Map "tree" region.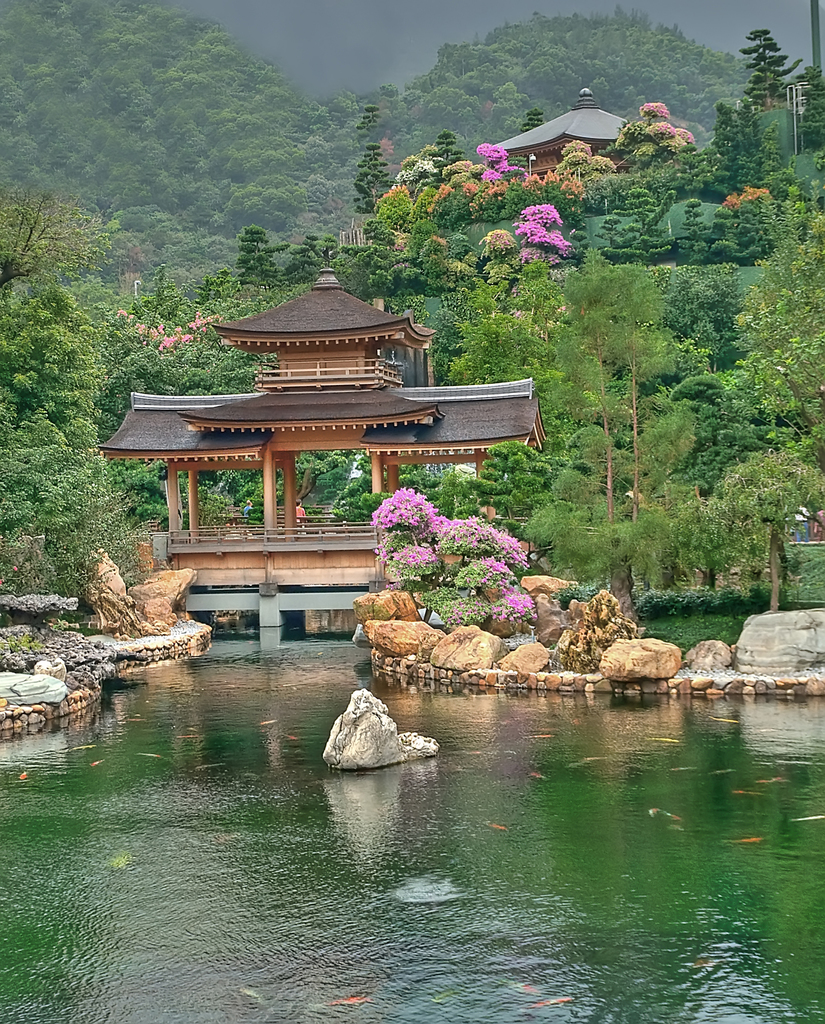
Mapped to [x1=619, y1=103, x2=698, y2=161].
